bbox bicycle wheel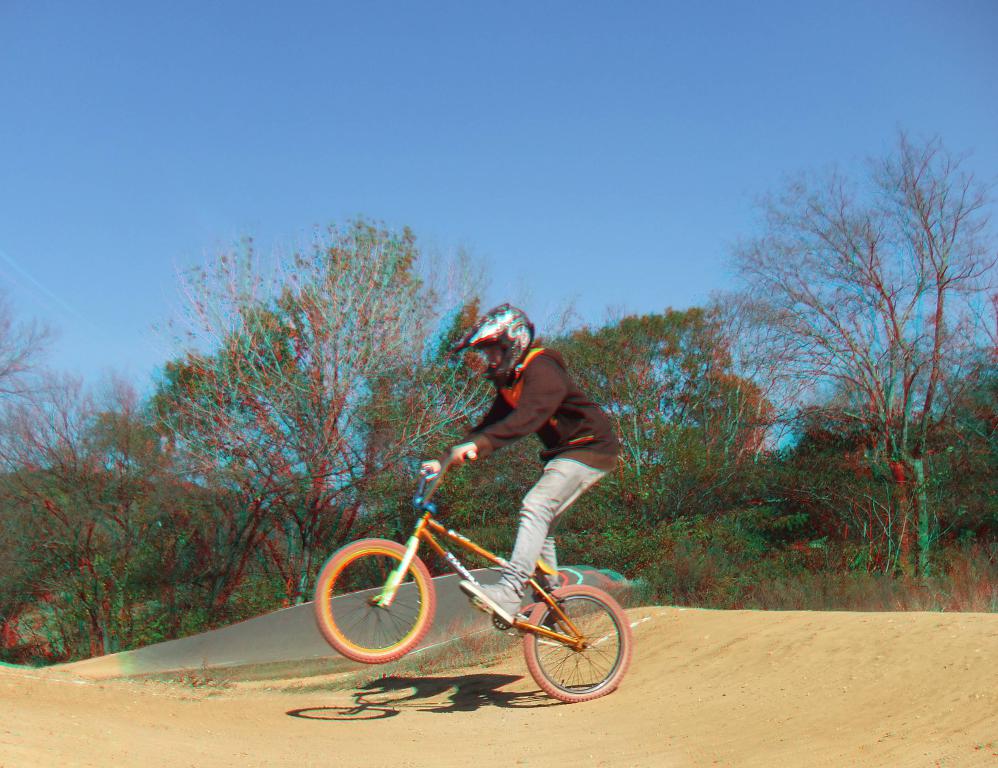
l=525, t=583, r=632, b=705
